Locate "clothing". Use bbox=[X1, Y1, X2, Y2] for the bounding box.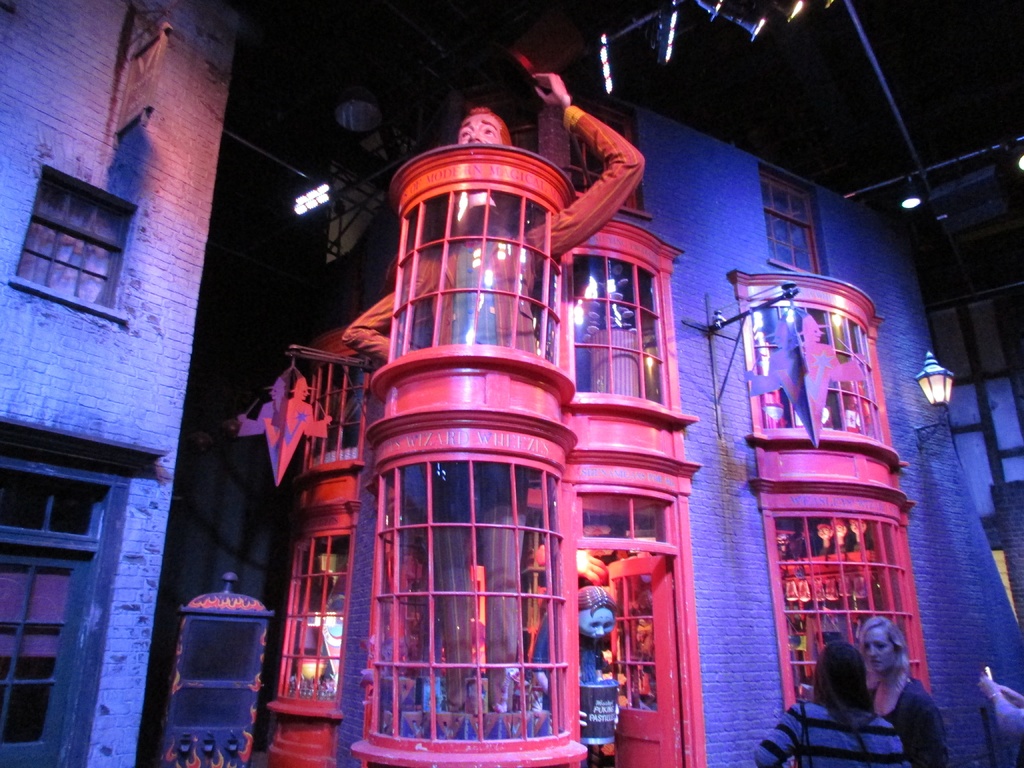
bbox=[754, 698, 915, 767].
